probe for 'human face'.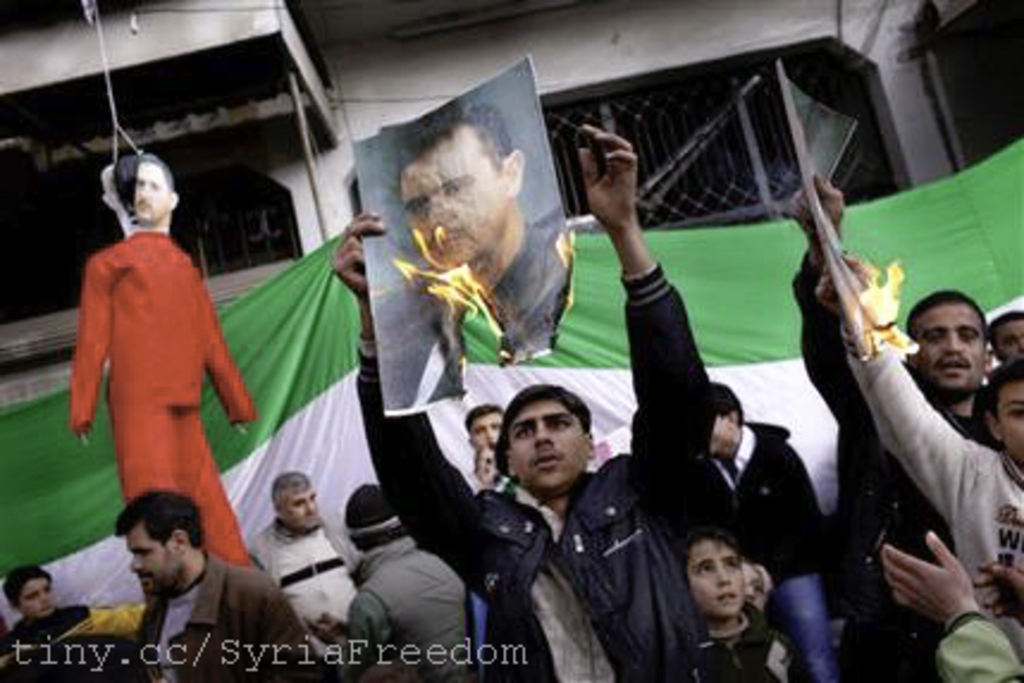
Probe result: Rect(289, 478, 320, 528).
